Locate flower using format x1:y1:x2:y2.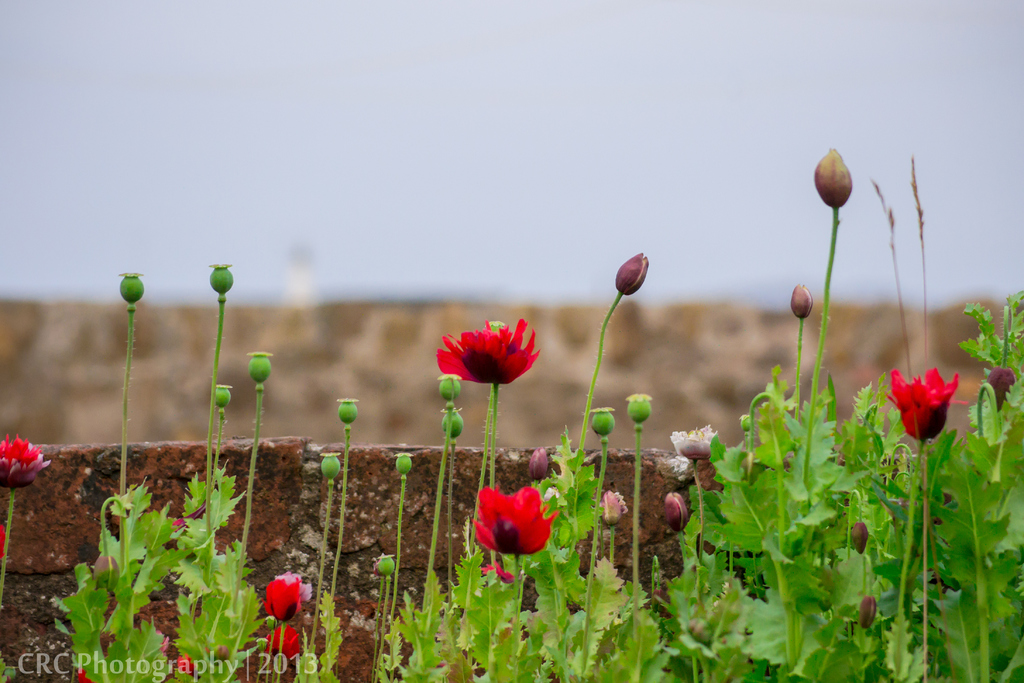
848:520:873:554.
